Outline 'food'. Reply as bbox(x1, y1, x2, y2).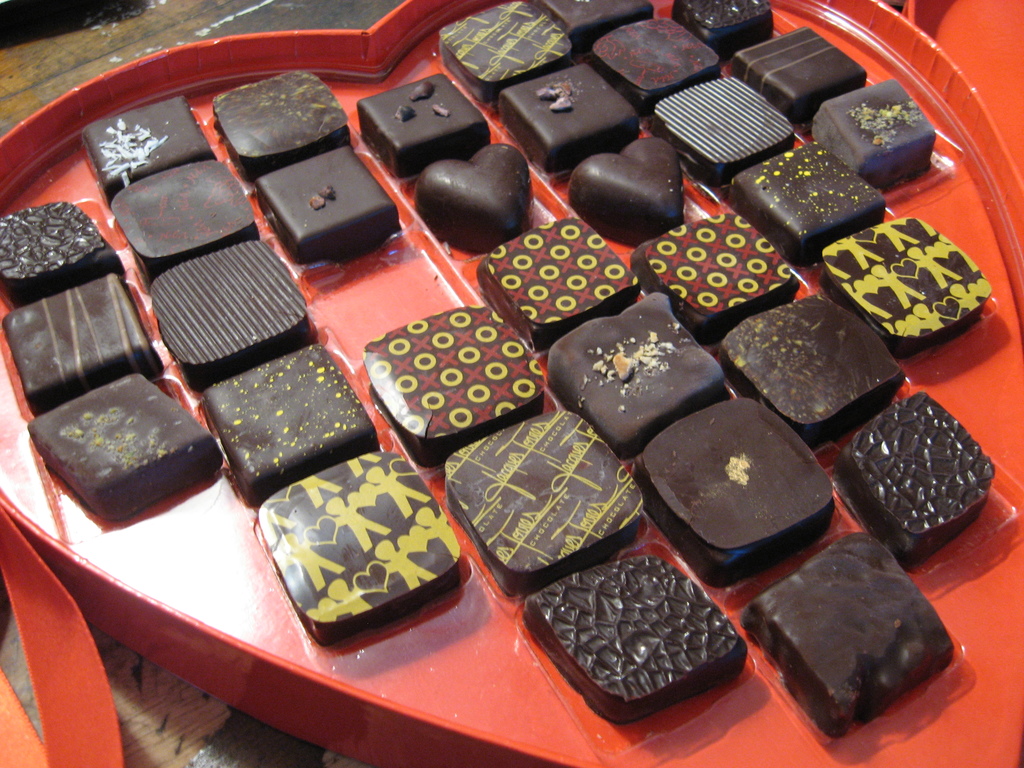
bbox(214, 64, 351, 182).
